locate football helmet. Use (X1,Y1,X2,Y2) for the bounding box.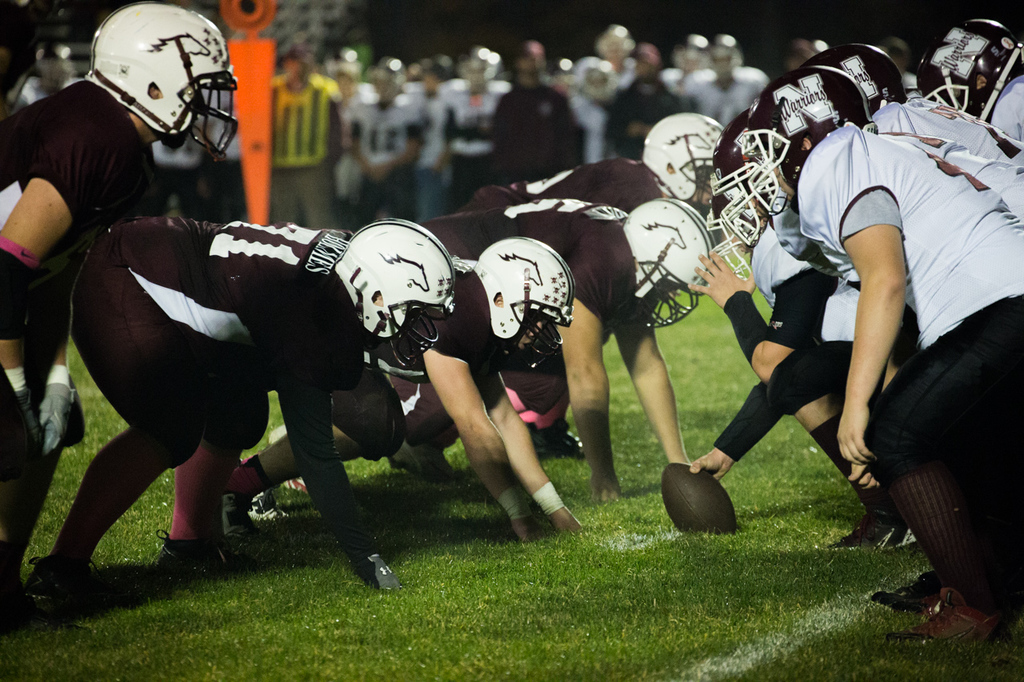
(86,0,248,162).
